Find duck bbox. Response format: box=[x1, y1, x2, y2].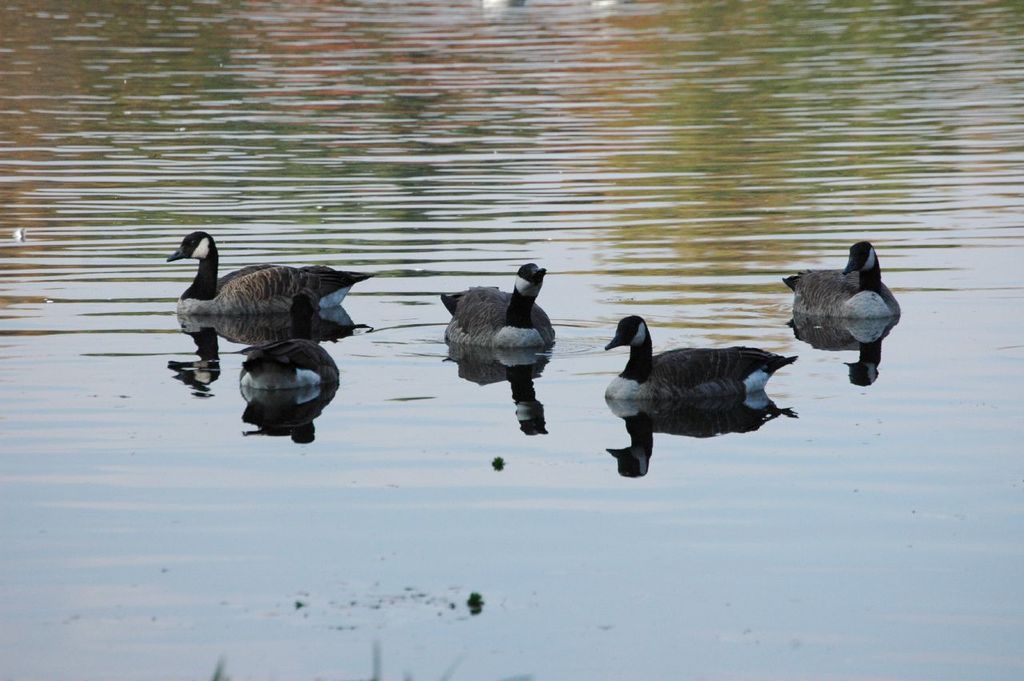
box=[604, 303, 818, 449].
